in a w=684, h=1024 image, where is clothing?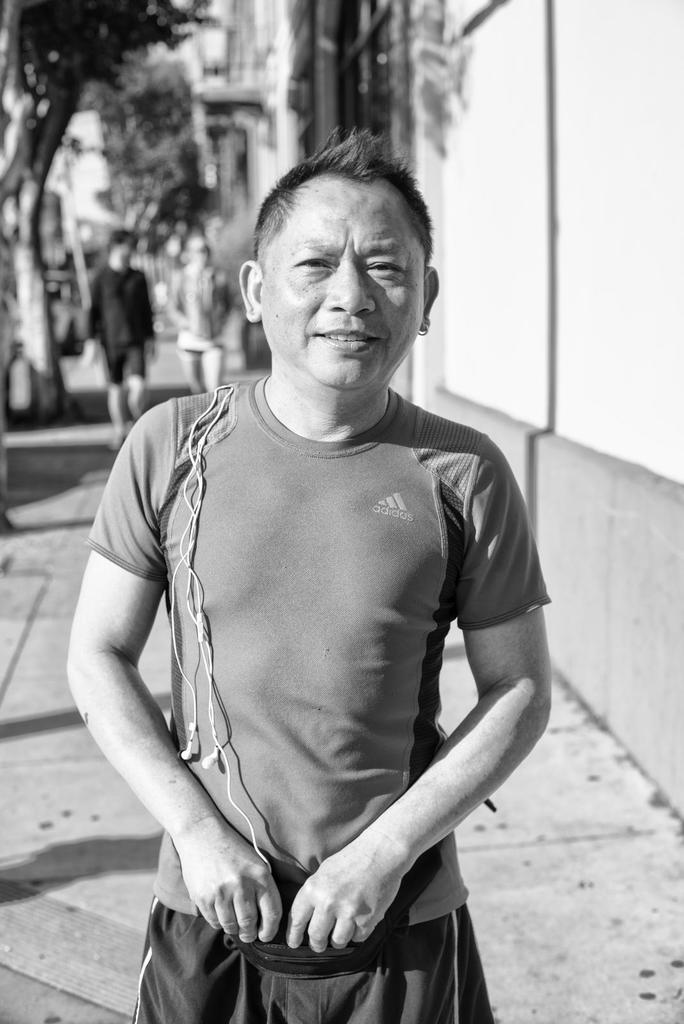
88/284/537/1023.
